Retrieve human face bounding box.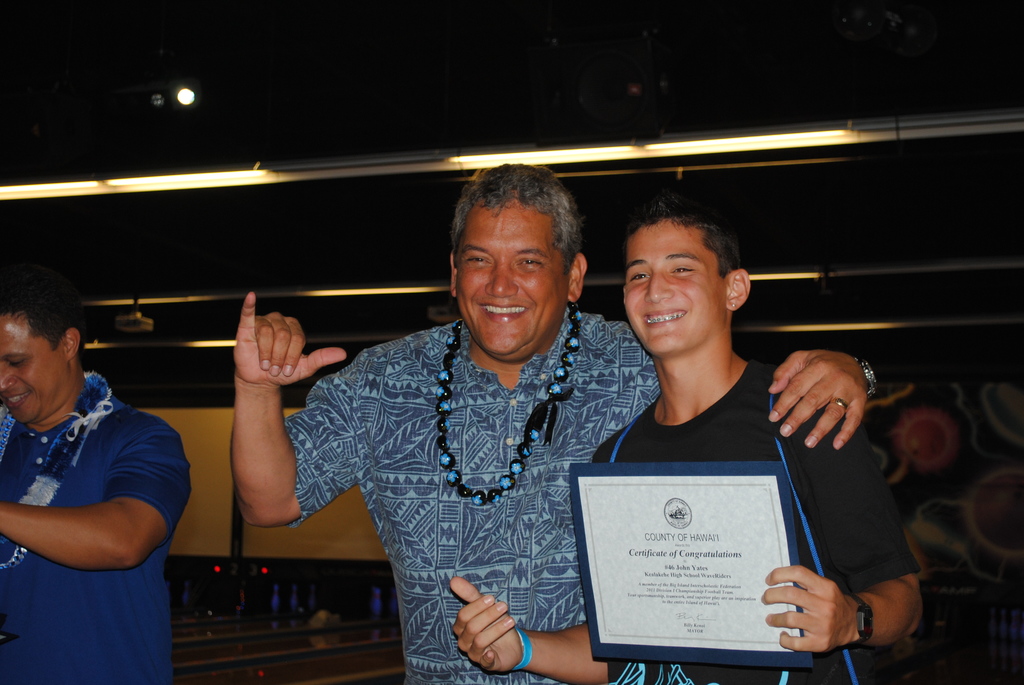
Bounding box: {"x1": 0, "y1": 312, "x2": 66, "y2": 429}.
